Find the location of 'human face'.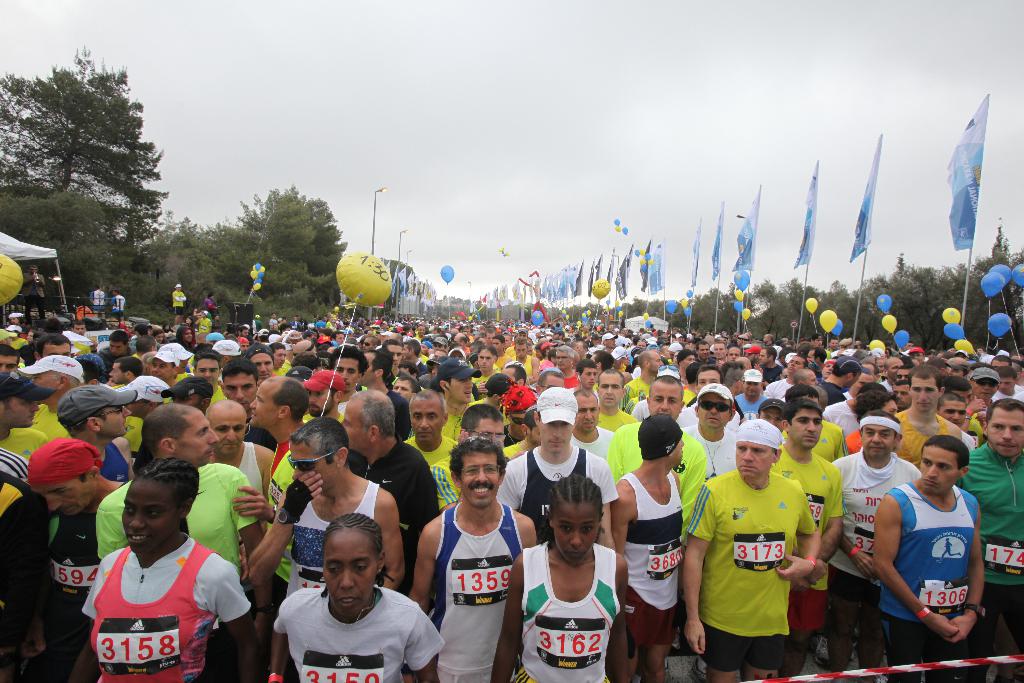
Location: (225, 369, 255, 394).
